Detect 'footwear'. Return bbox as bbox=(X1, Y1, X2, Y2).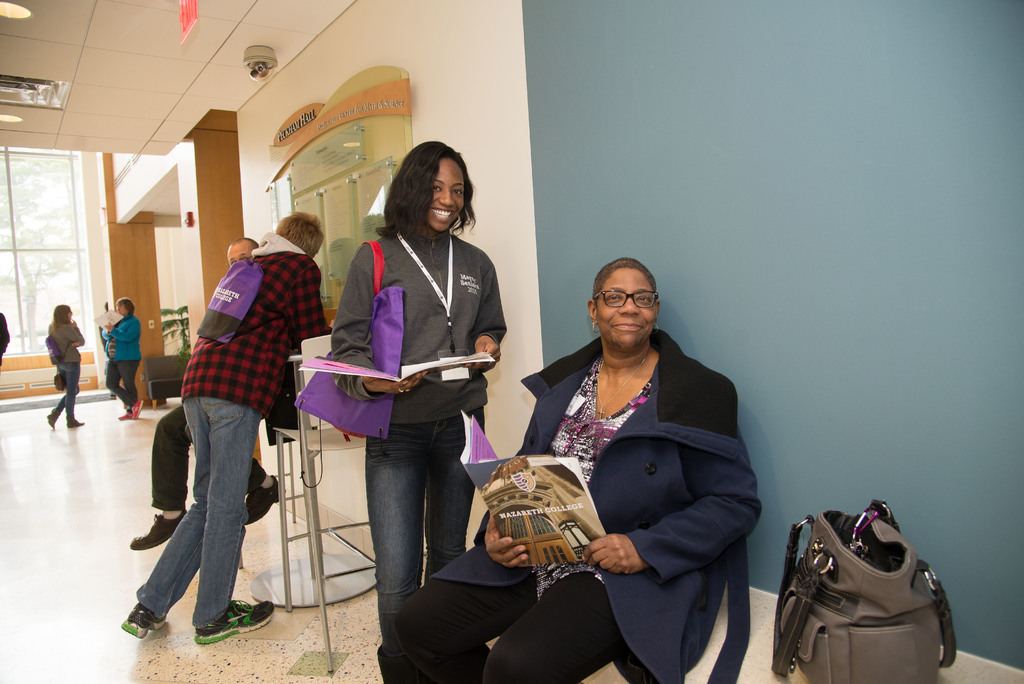
bbox=(198, 597, 274, 648).
